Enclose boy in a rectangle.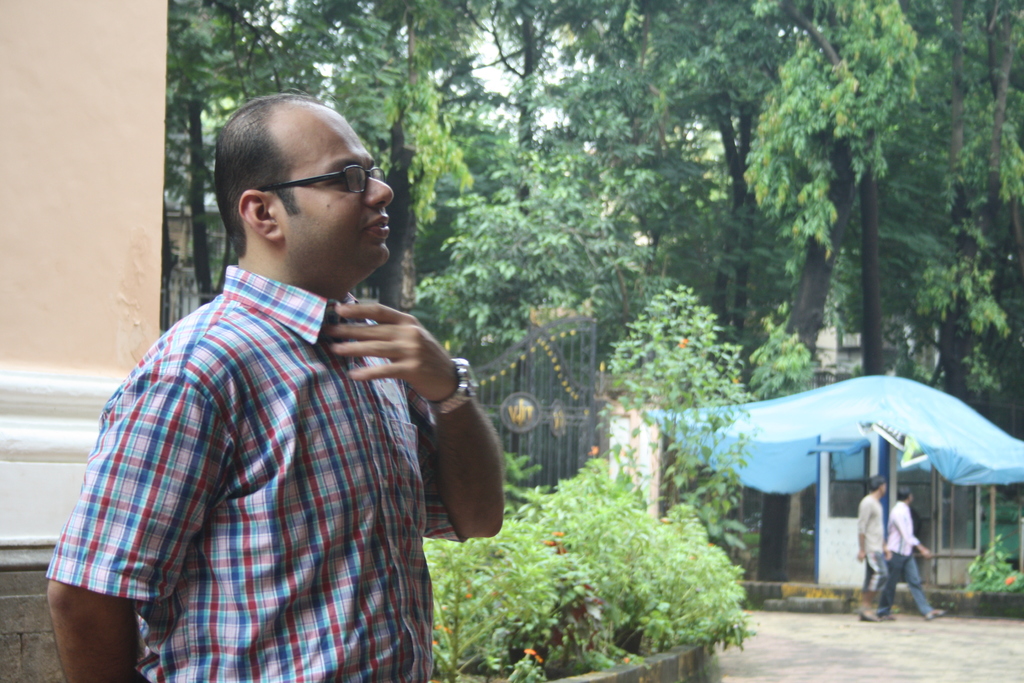
box=[39, 89, 509, 682].
